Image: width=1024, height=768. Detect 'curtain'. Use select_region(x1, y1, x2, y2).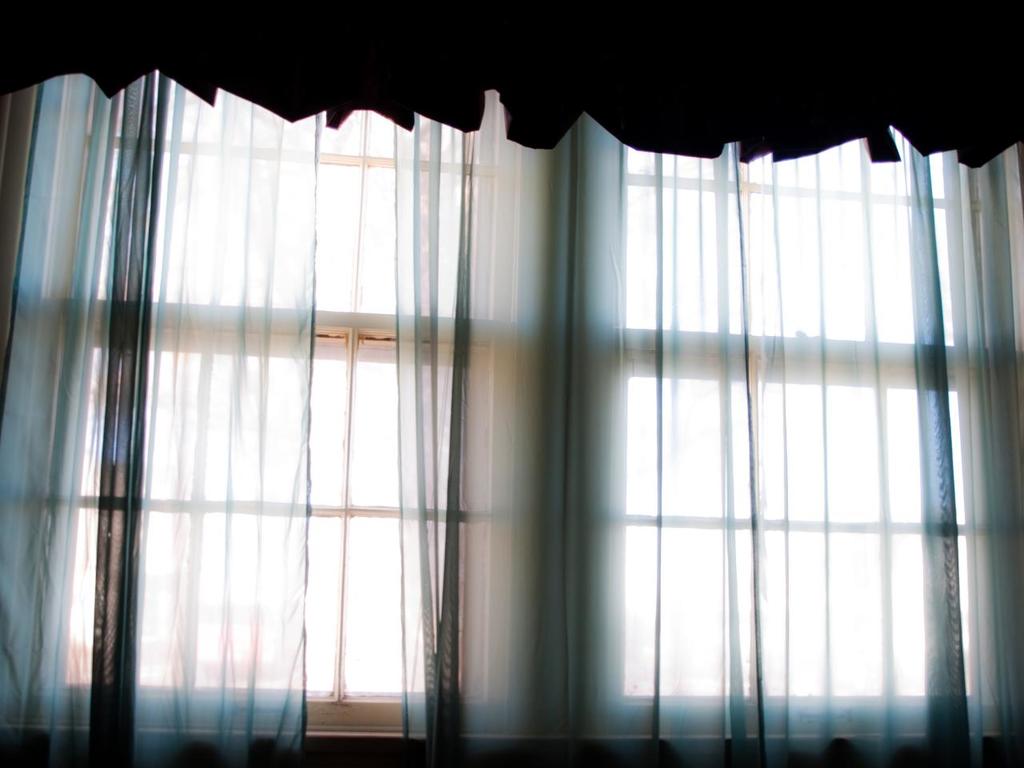
select_region(0, 88, 570, 764).
